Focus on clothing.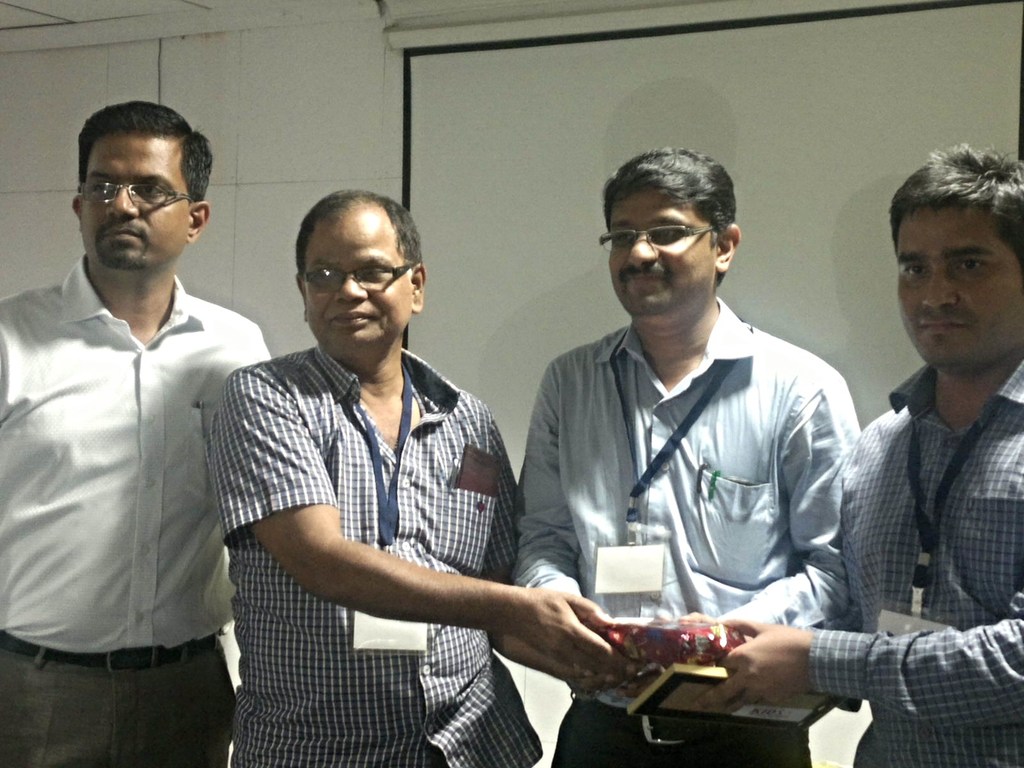
Focused at [left=205, top=341, right=545, bottom=767].
